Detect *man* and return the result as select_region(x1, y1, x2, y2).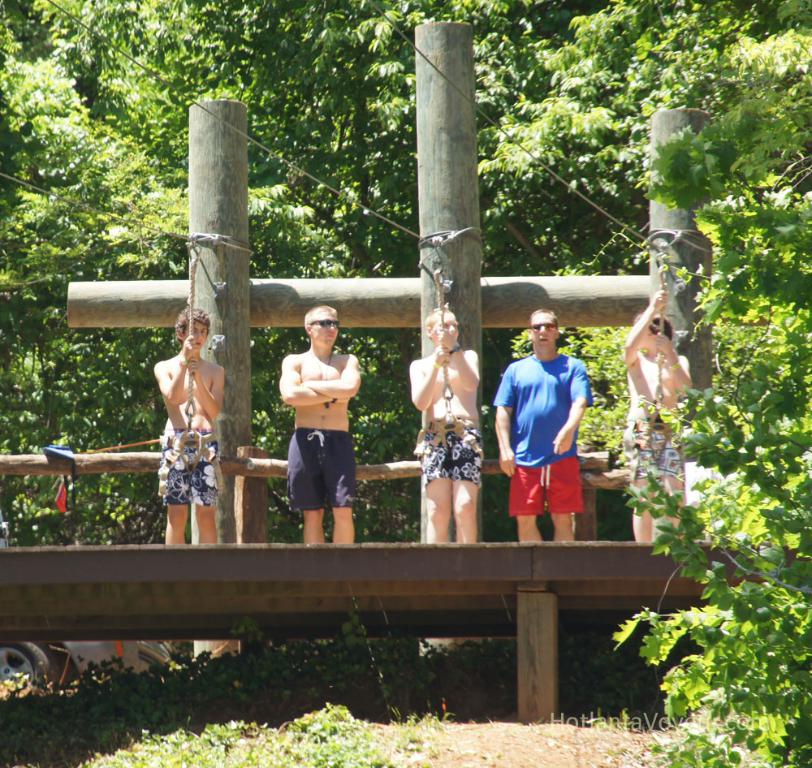
select_region(152, 300, 218, 541).
